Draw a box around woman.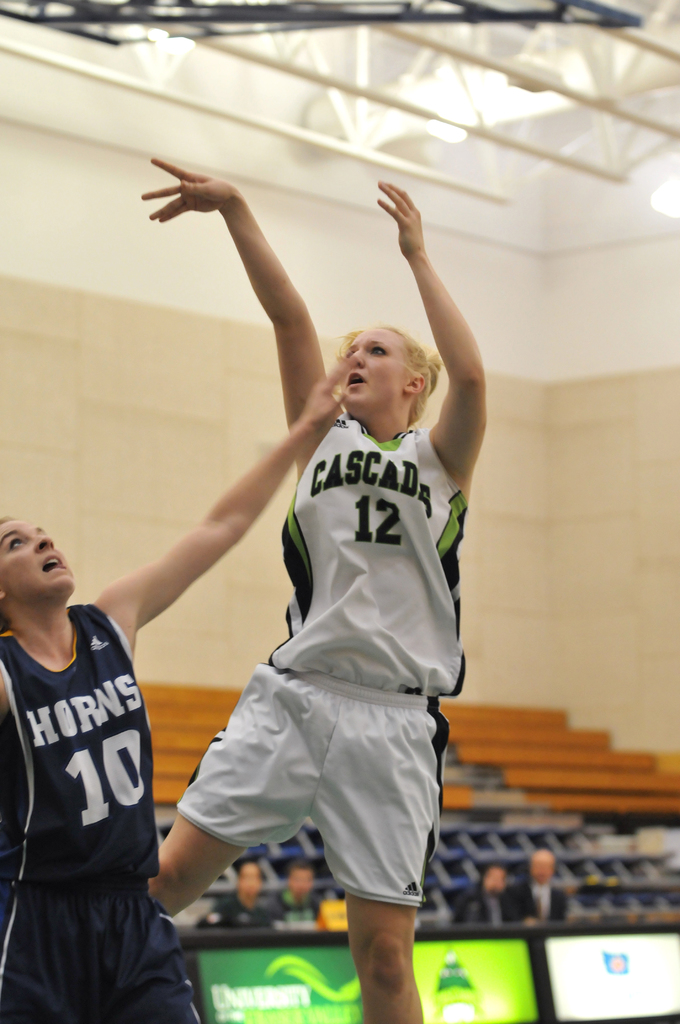
bbox(0, 349, 346, 1023).
